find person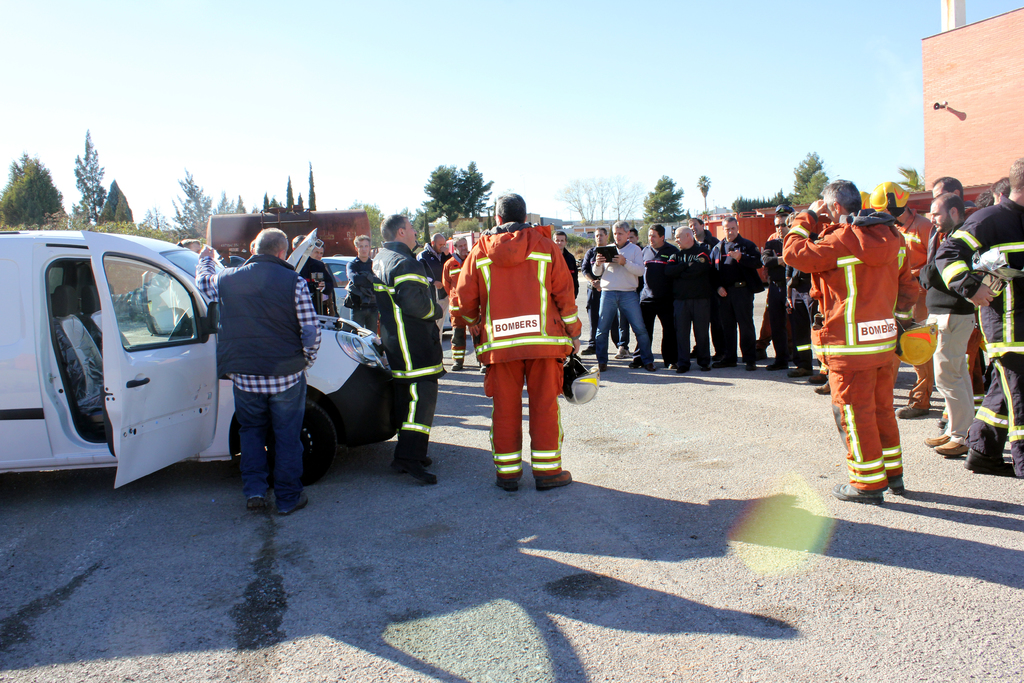
bbox=[464, 193, 584, 495]
